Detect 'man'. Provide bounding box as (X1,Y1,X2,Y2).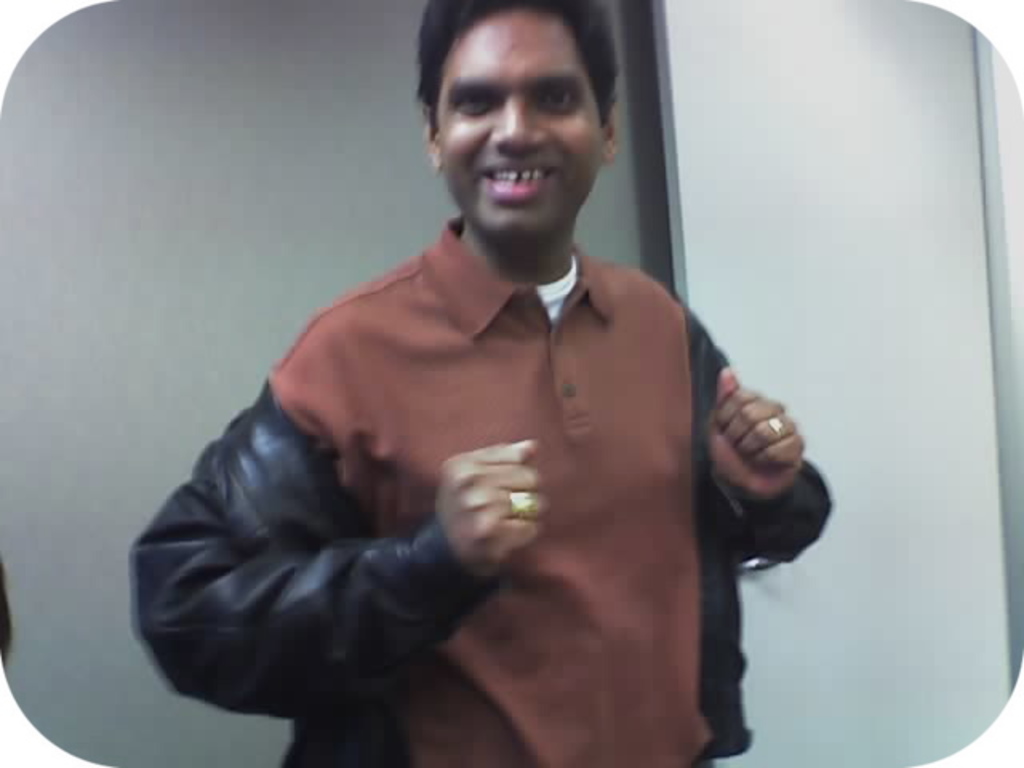
(126,0,838,766).
